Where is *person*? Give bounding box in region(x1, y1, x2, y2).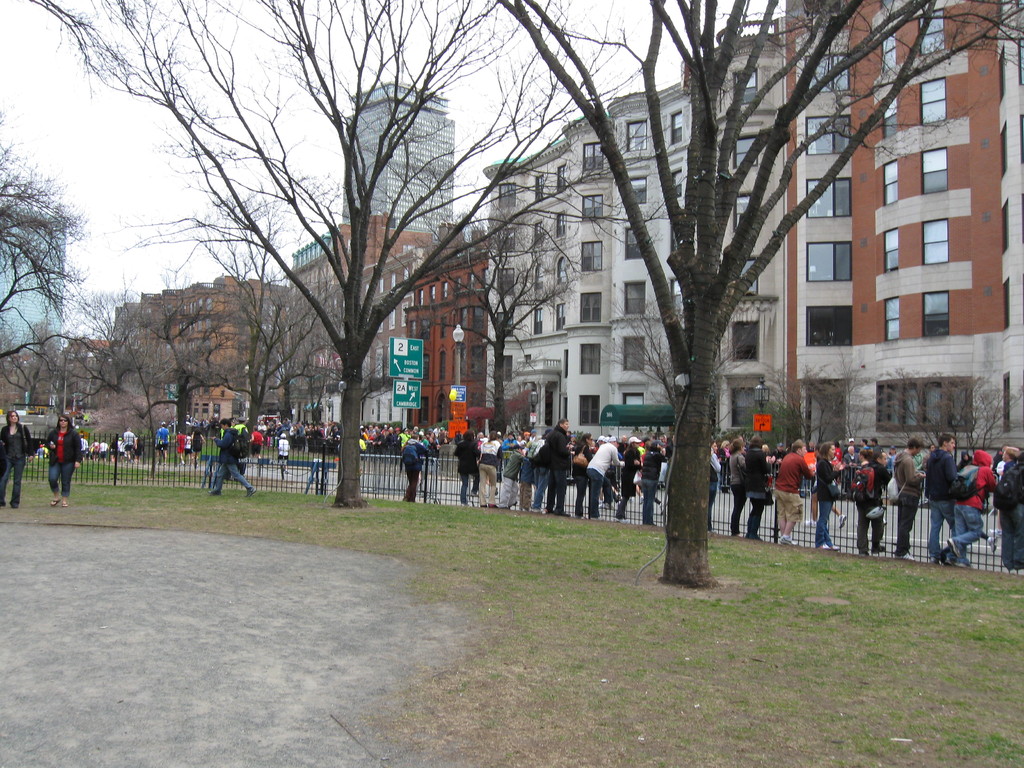
region(45, 413, 83, 510).
